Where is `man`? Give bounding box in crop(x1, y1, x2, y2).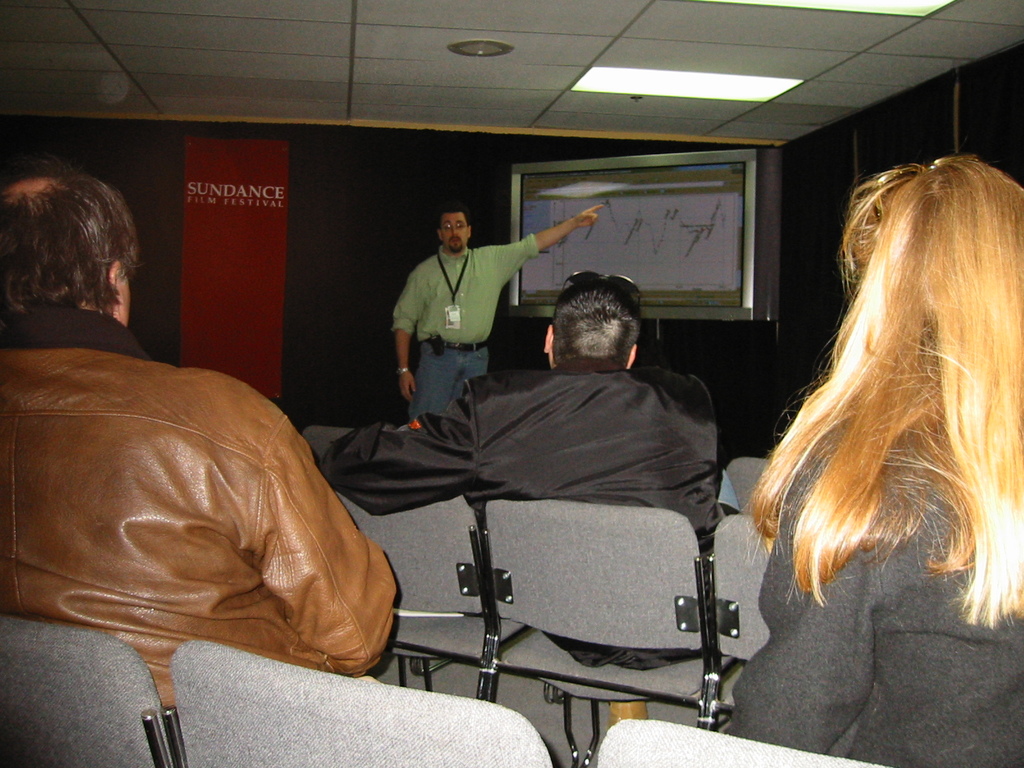
crop(0, 152, 395, 716).
